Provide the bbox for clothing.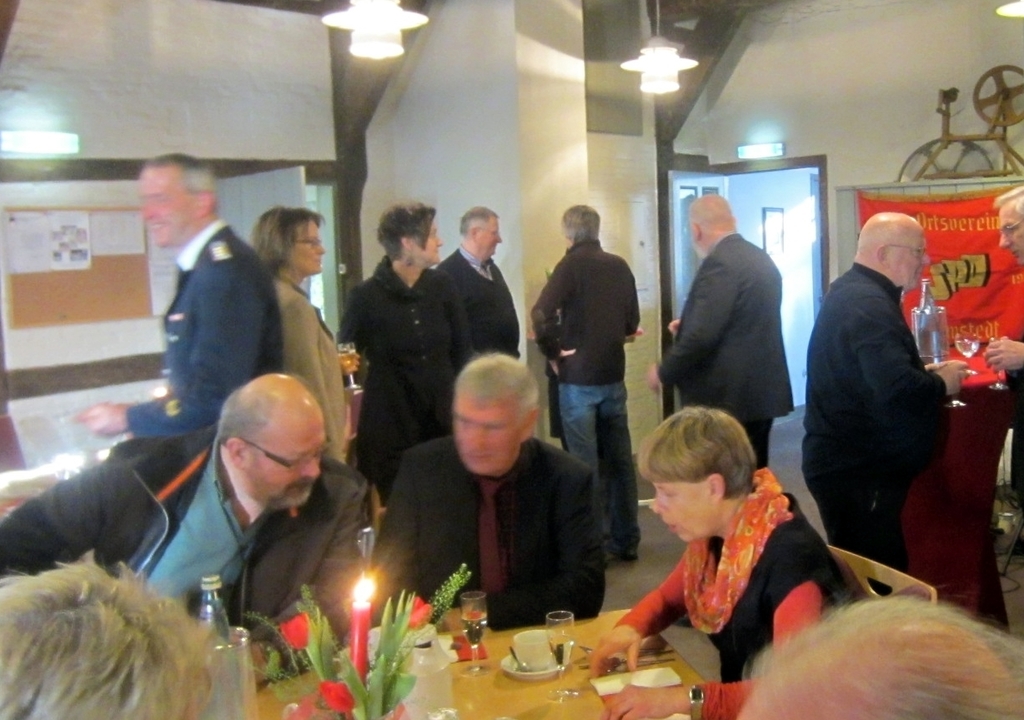
(x1=798, y1=192, x2=963, y2=589).
